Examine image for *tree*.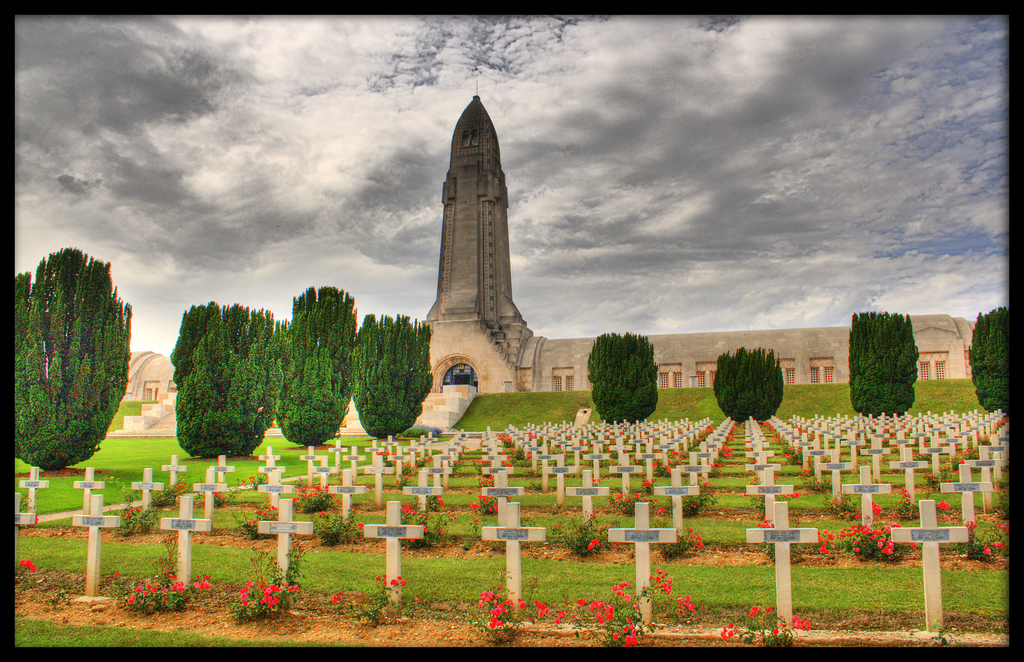
Examination result: locate(849, 306, 924, 419).
